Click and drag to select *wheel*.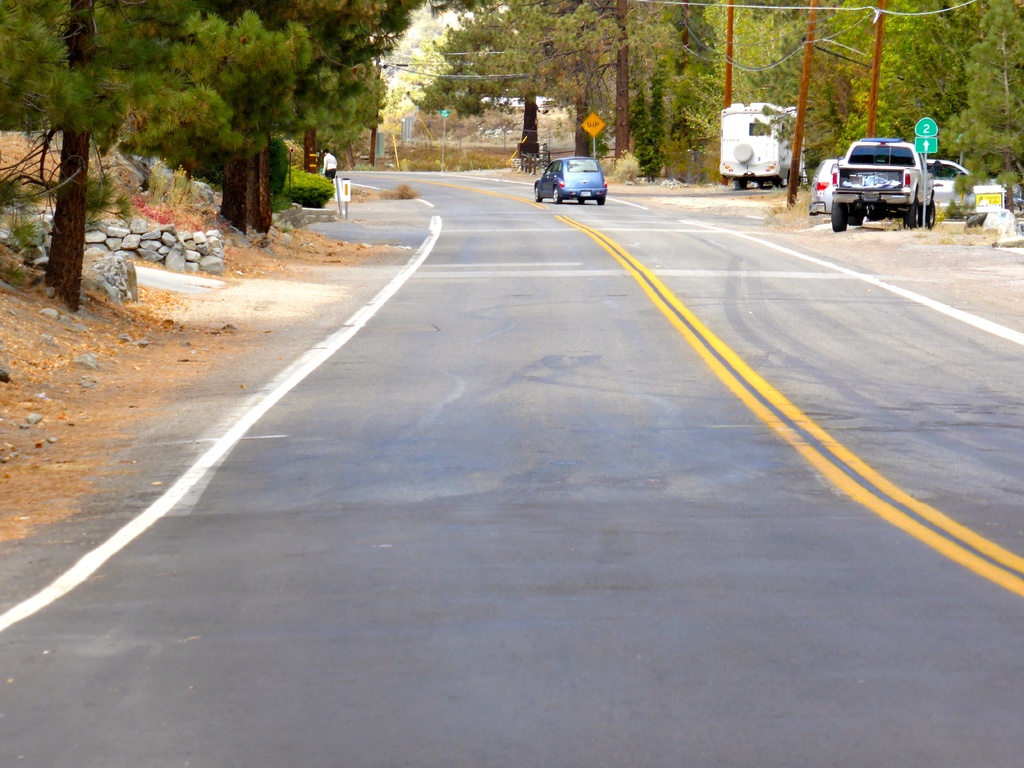
Selection: left=924, top=201, right=935, bottom=227.
